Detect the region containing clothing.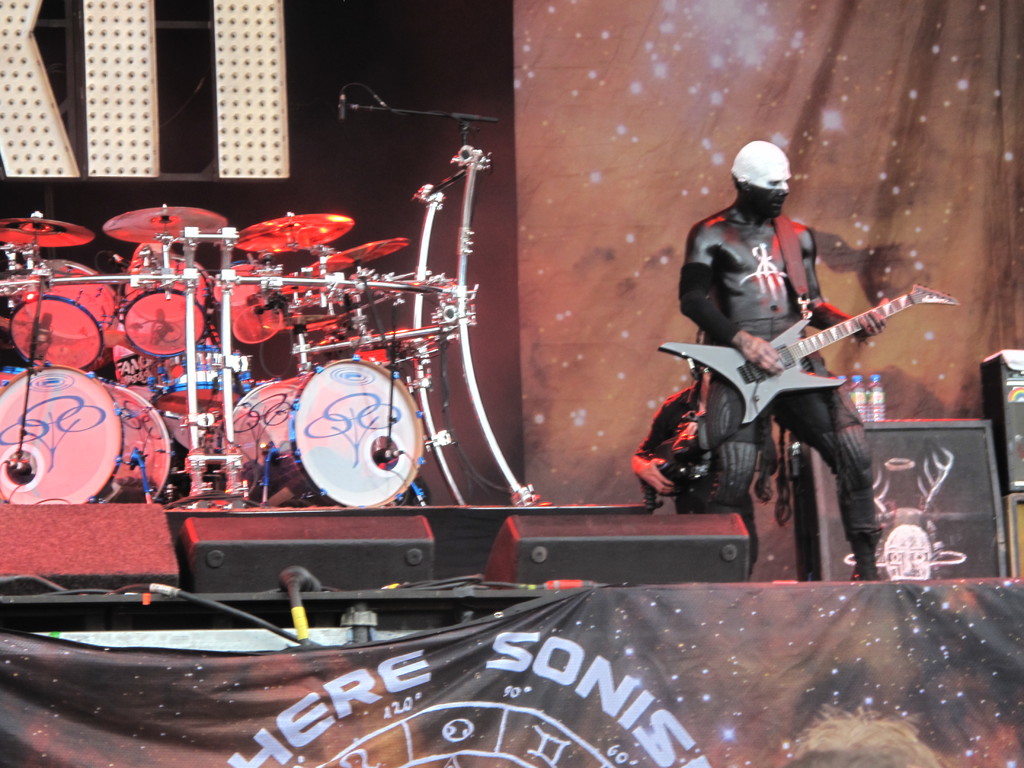
(x1=719, y1=315, x2=867, y2=543).
